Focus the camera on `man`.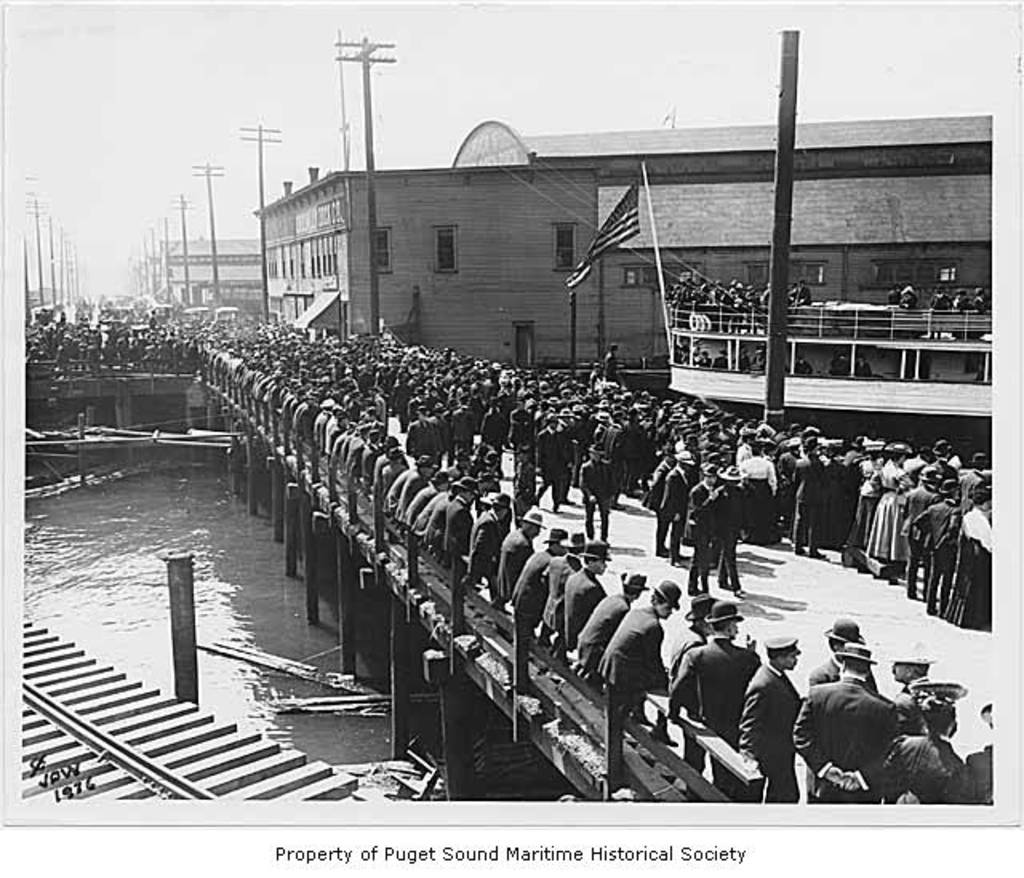
Focus region: <bbox>659, 454, 699, 573</bbox>.
